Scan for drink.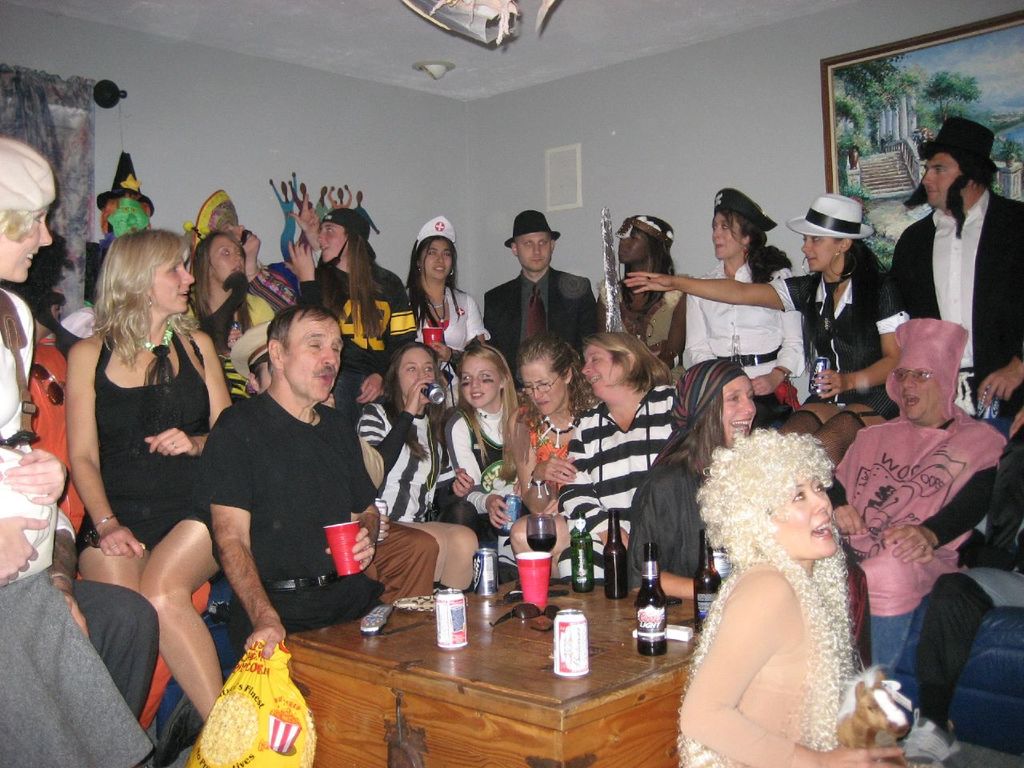
Scan result: bbox(323, 518, 367, 582).
